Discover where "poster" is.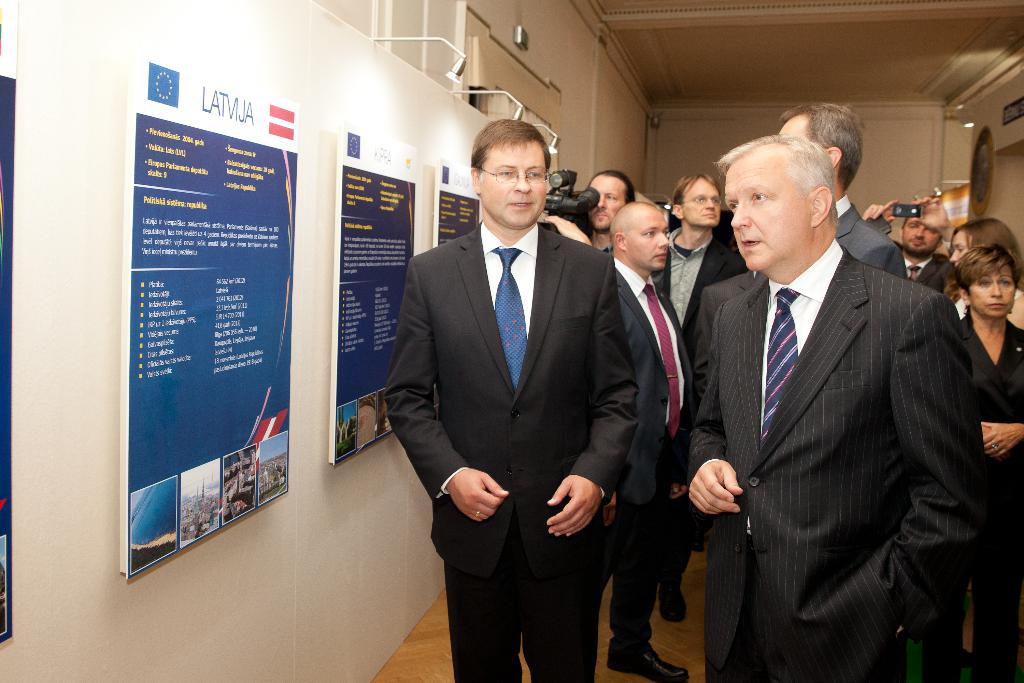
Discovered at <region>326, 125, 425, 461</region>.
